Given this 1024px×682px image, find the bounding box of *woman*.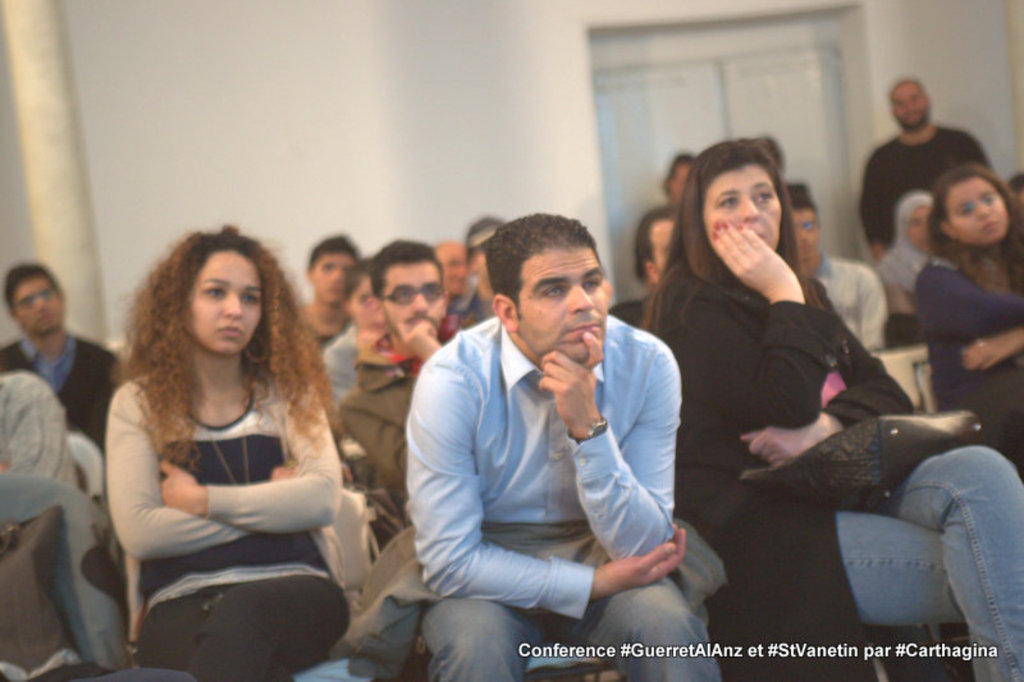
left=918, top=166, right=1023, bottom=479.
